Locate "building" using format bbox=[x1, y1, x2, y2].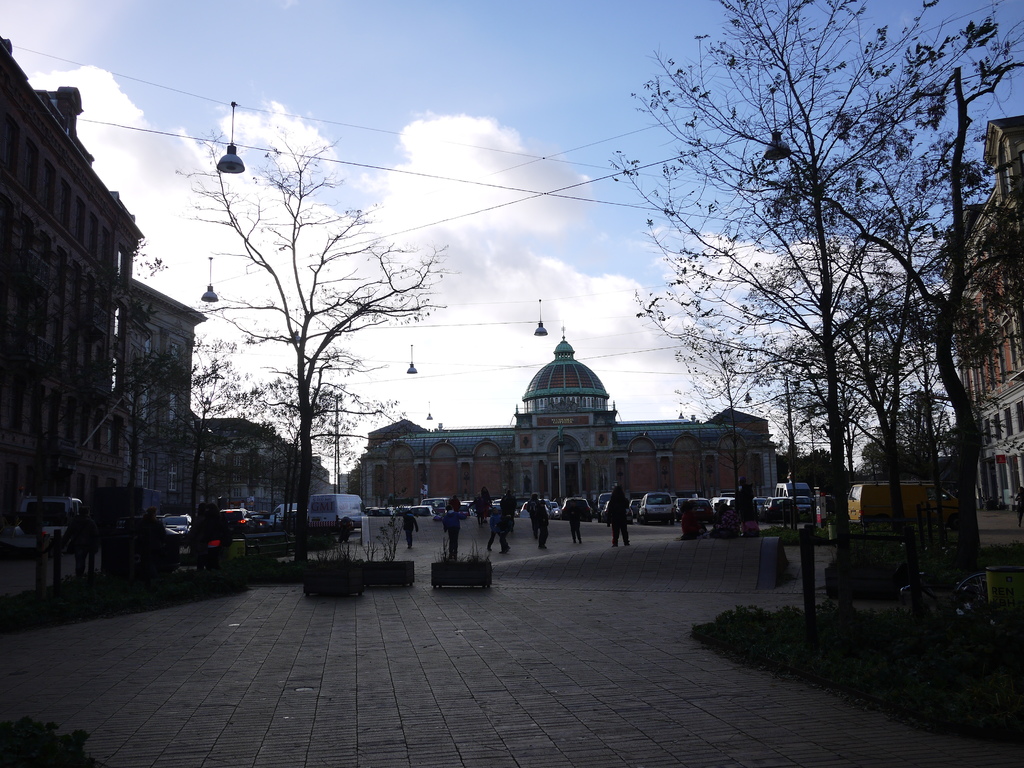
bbox=[959, 116, 1023, 513].
